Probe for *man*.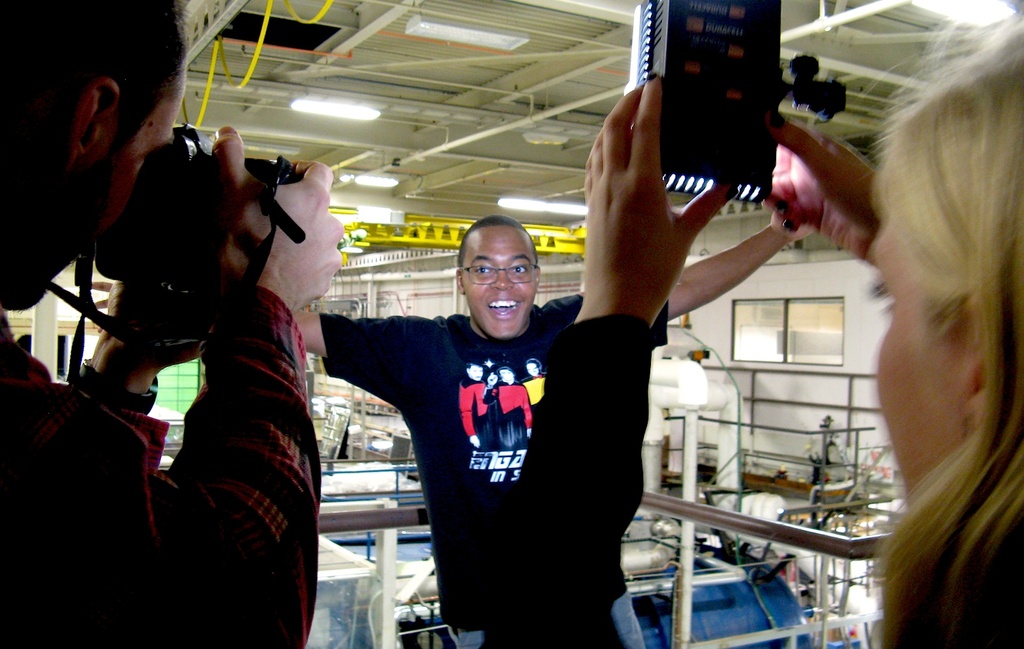
Probe result: [0,0,345,648].
